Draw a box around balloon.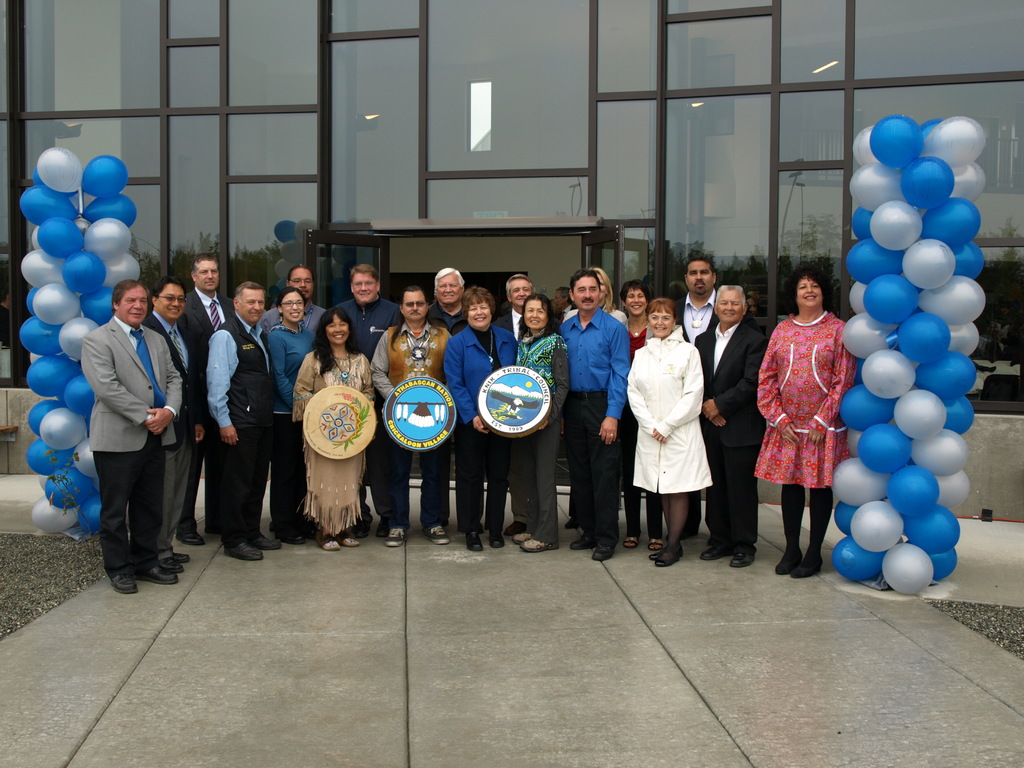
region(40, 476, 55, 488).
